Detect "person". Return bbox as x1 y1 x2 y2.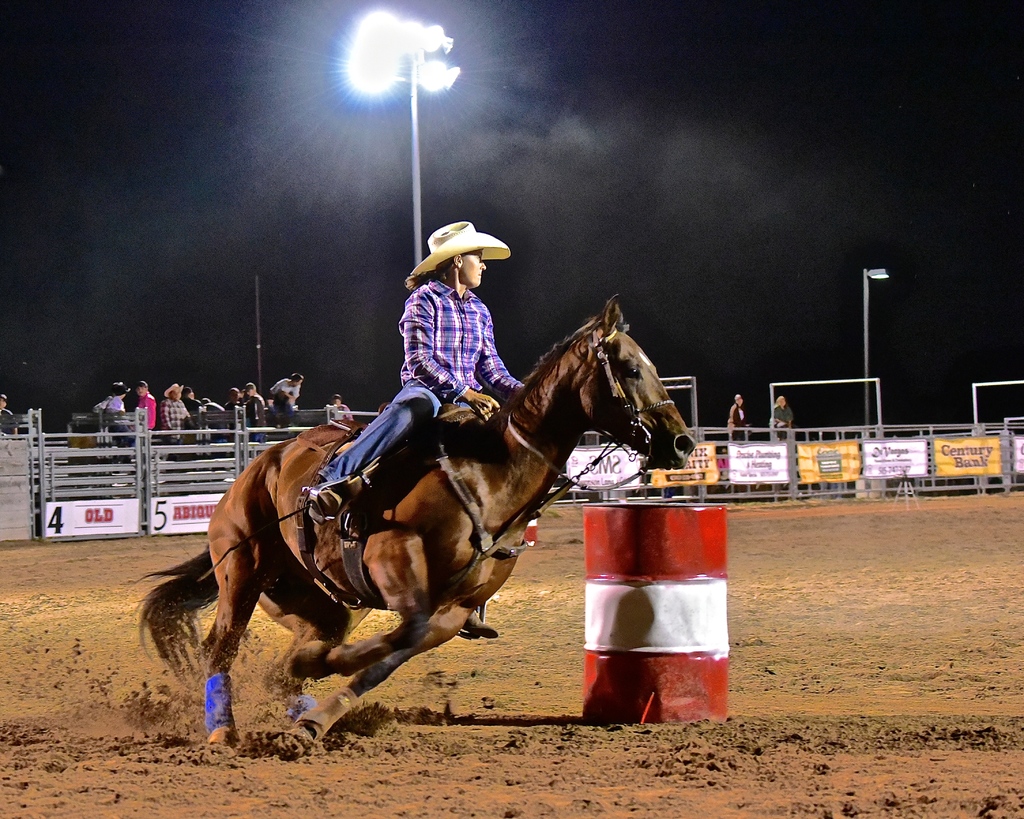
764 392 797 447.
